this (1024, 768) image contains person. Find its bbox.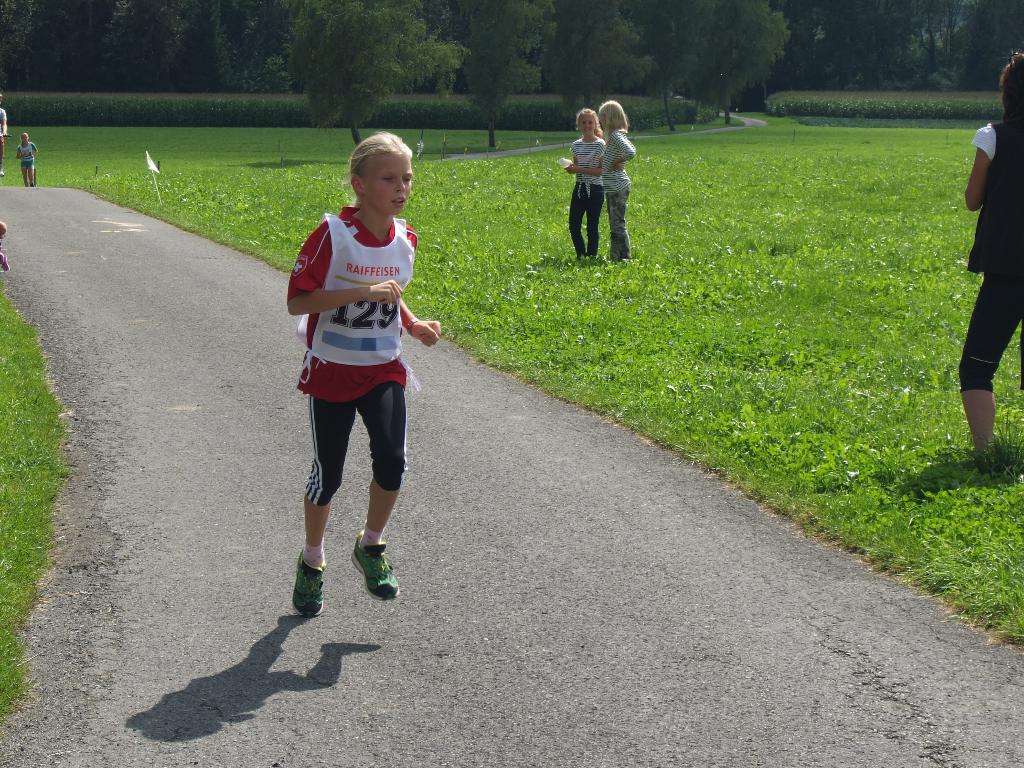
<region>15, 131, 35, 188</region>.
